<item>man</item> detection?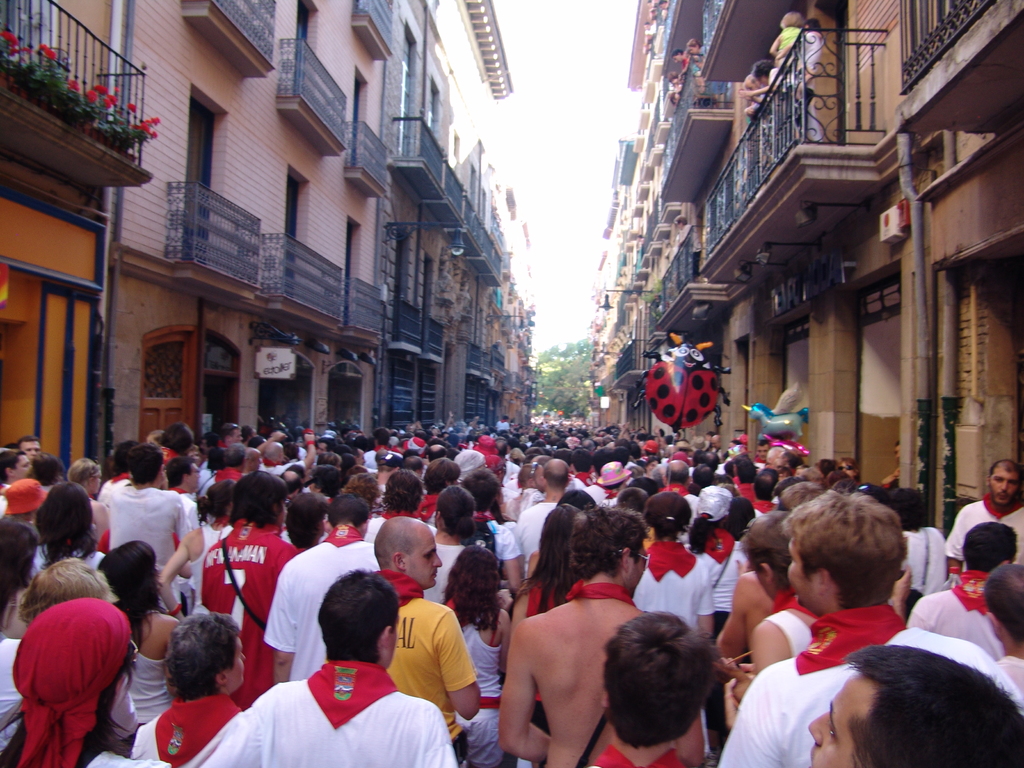
detection(944, 460, 1023, 565)
